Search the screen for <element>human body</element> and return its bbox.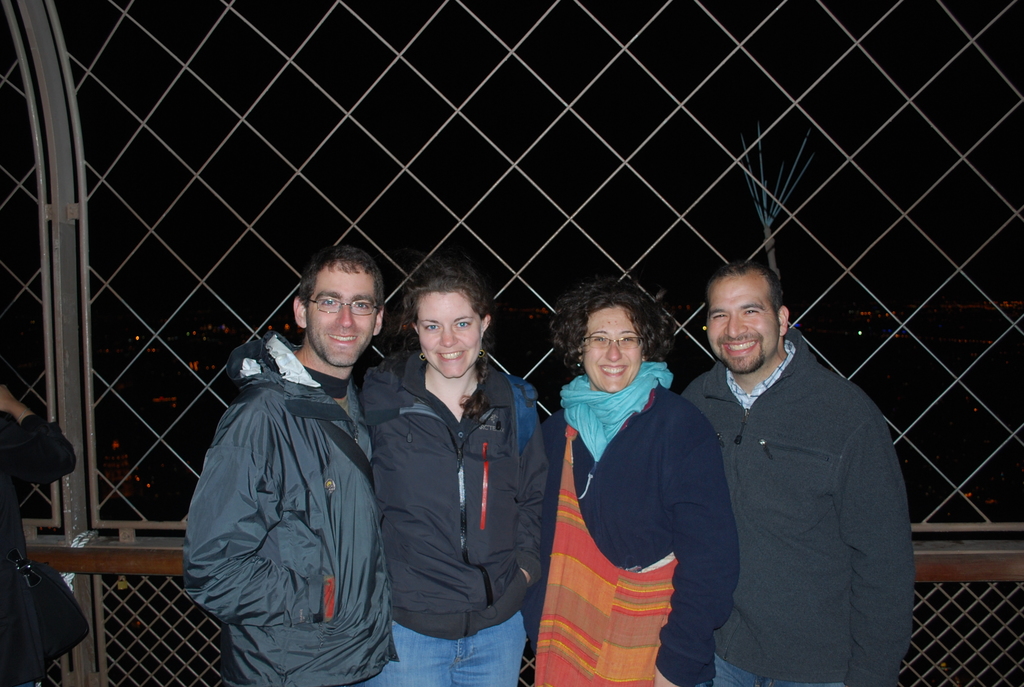
Found: box(363, 260, 549, 686).
